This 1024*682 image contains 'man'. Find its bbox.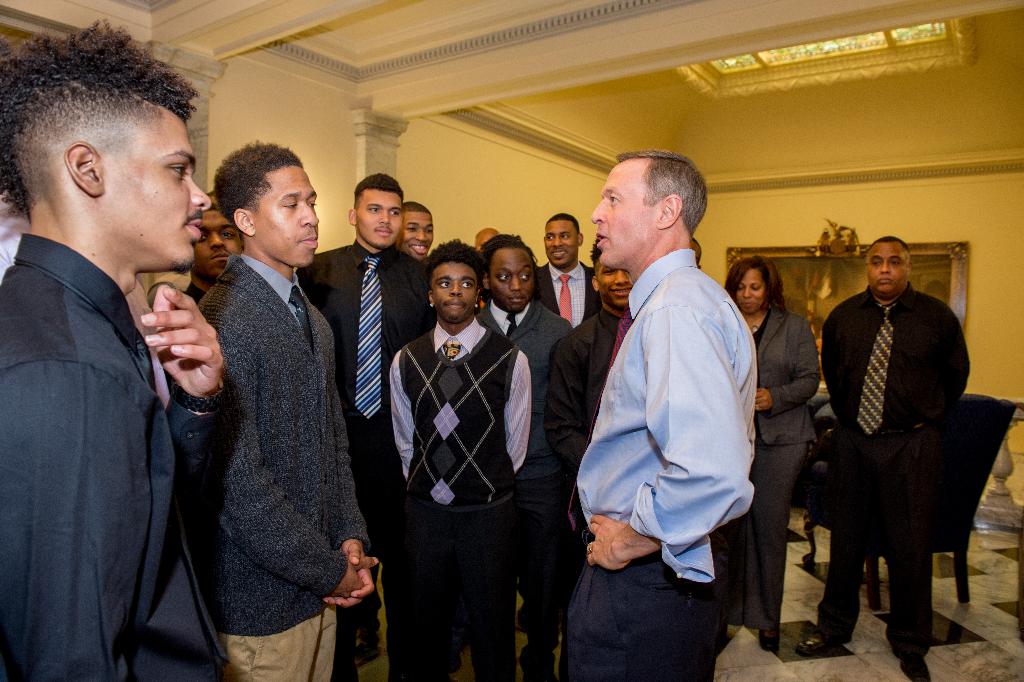
<bbox>387, 200, 441, 270</bbox>.
